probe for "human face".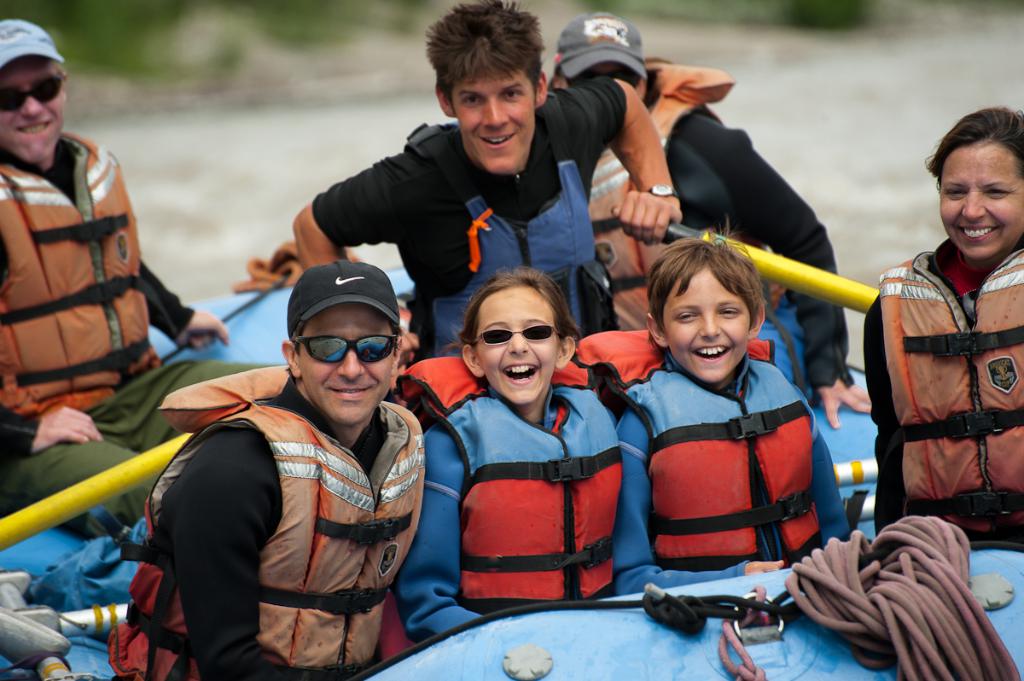
Probe result: bbox=(665, 267, 744, 381).
